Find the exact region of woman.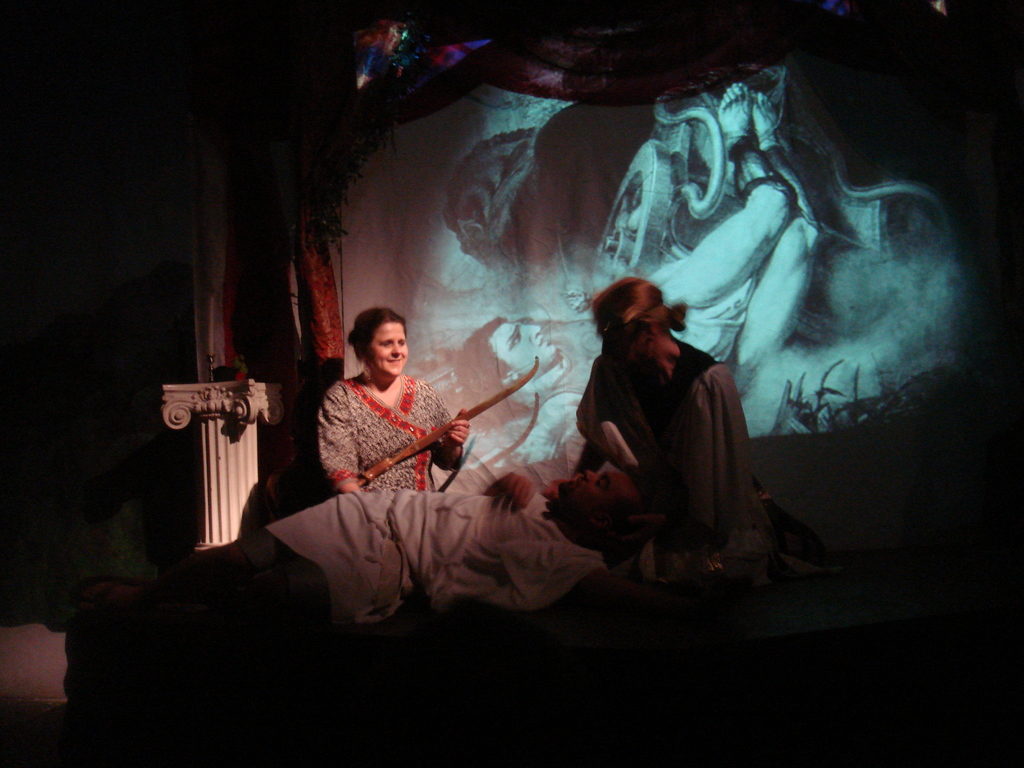
Exact region: bbox(577, 276, 751, 577).
